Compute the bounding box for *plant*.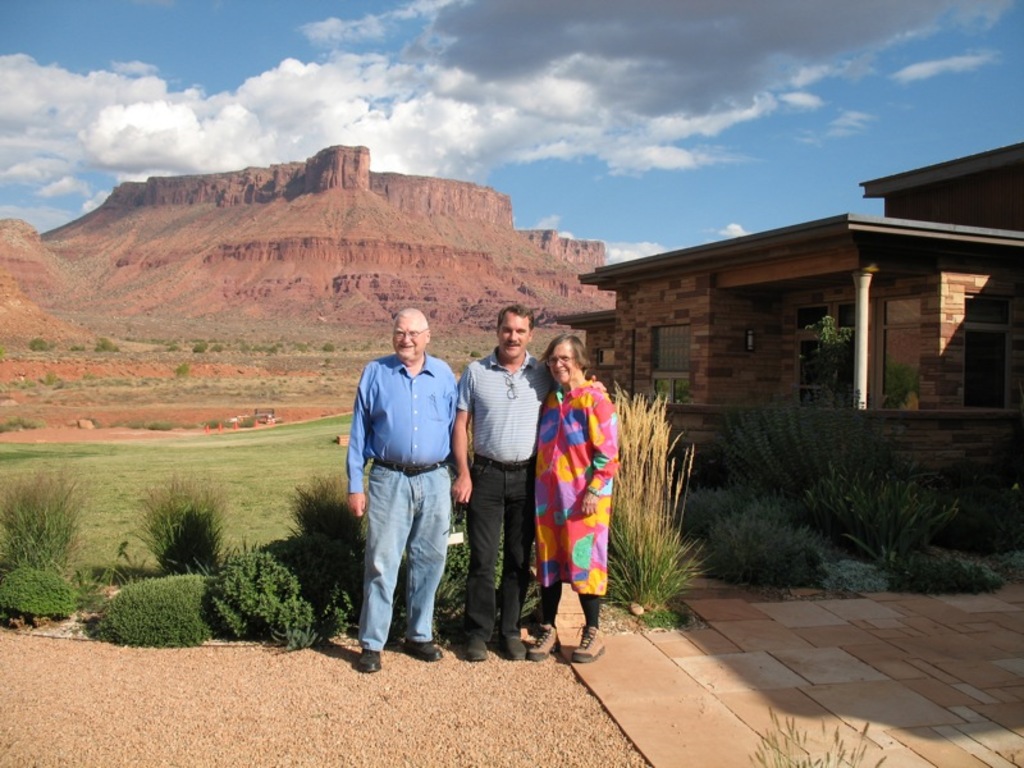
(left=214, top=541, right=362, bottom=655).
